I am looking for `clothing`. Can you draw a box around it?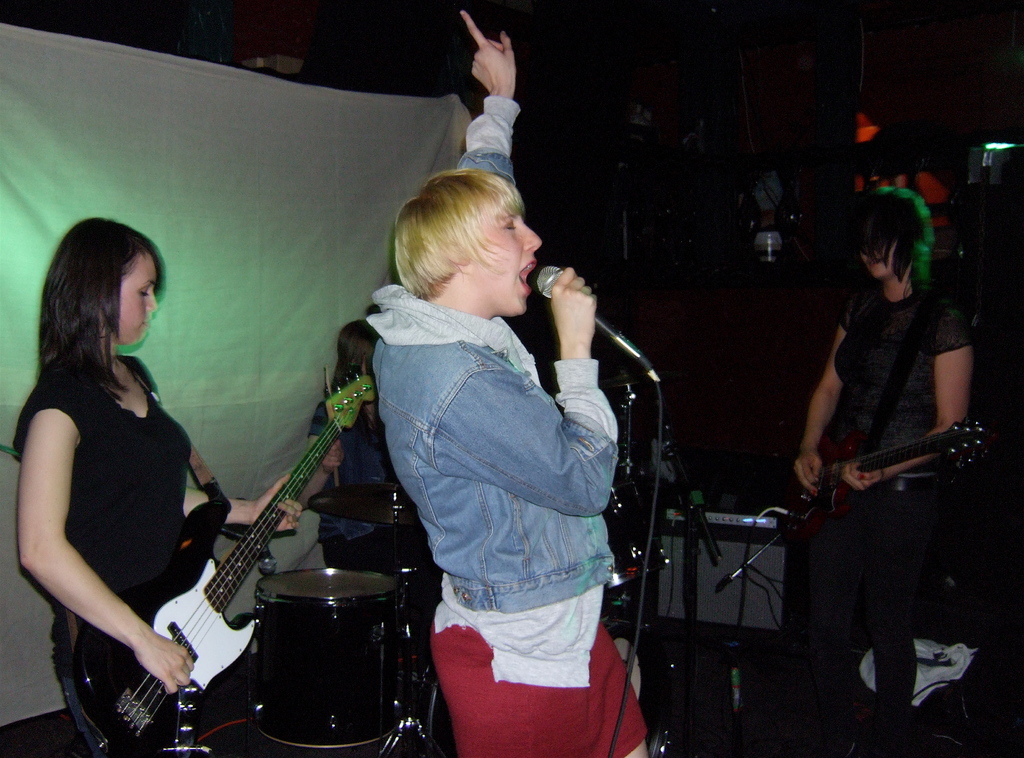
Sure, the bounding box is box(358, 92, 647, 757).
